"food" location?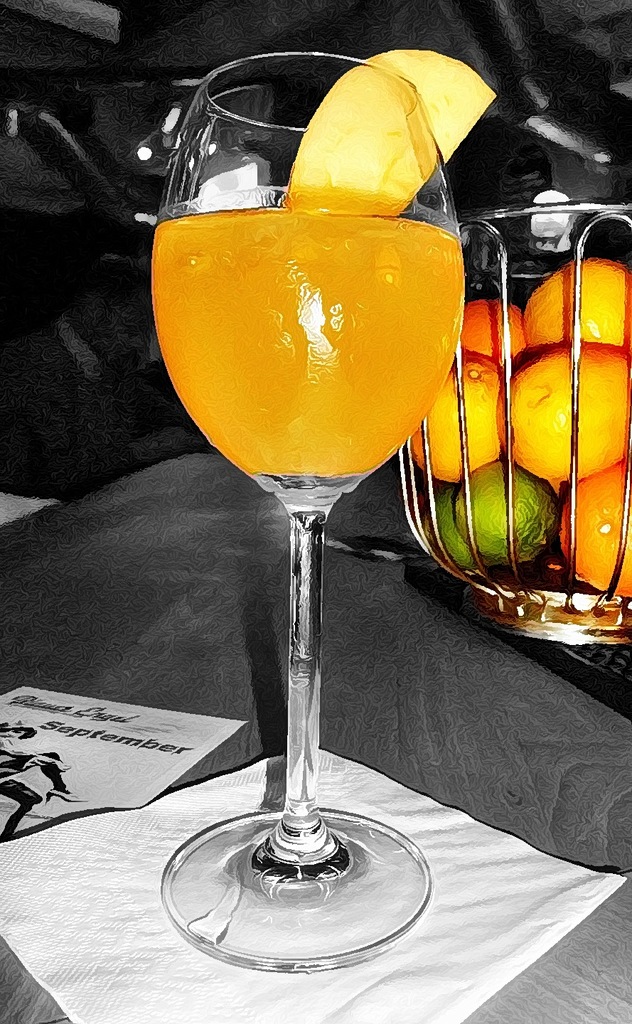
l=431, t=488, r=483, b=567
